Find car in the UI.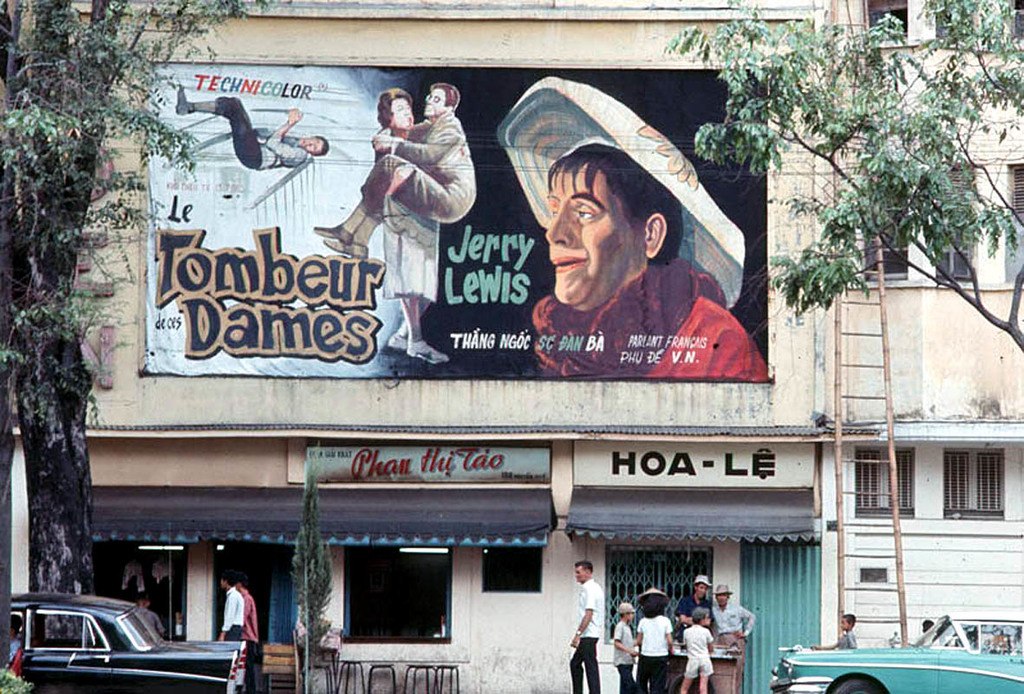
UI element at 10:527:249:693.
